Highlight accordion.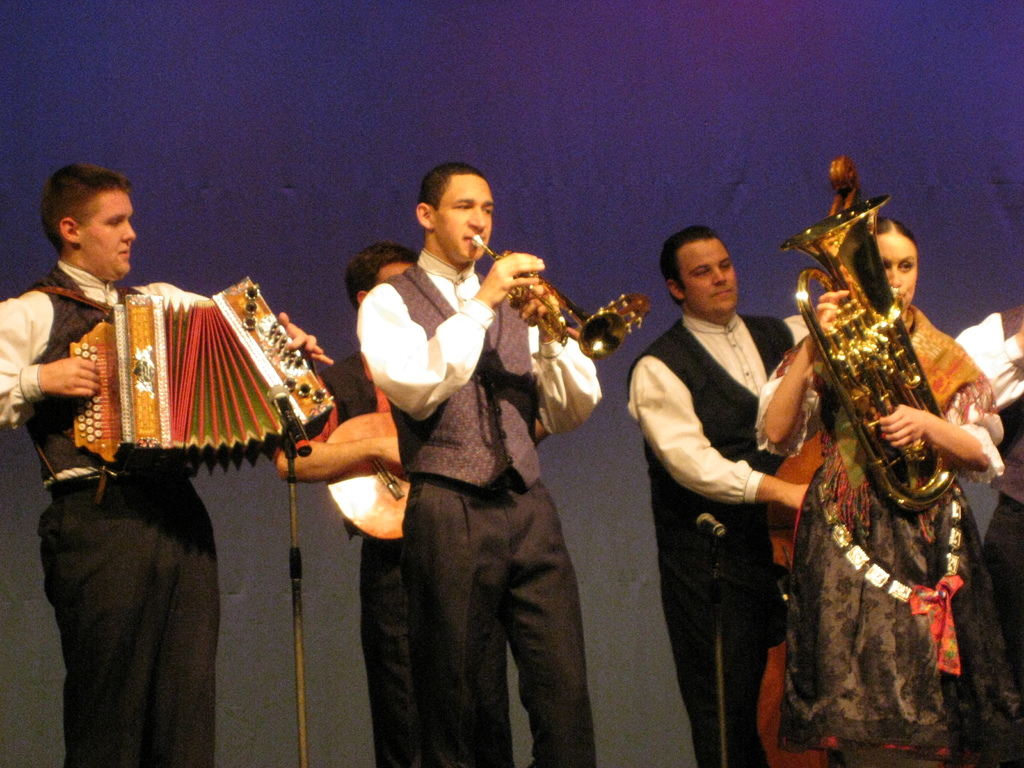
Highlighted region: <region>3, 275, 341, 477</region>.
